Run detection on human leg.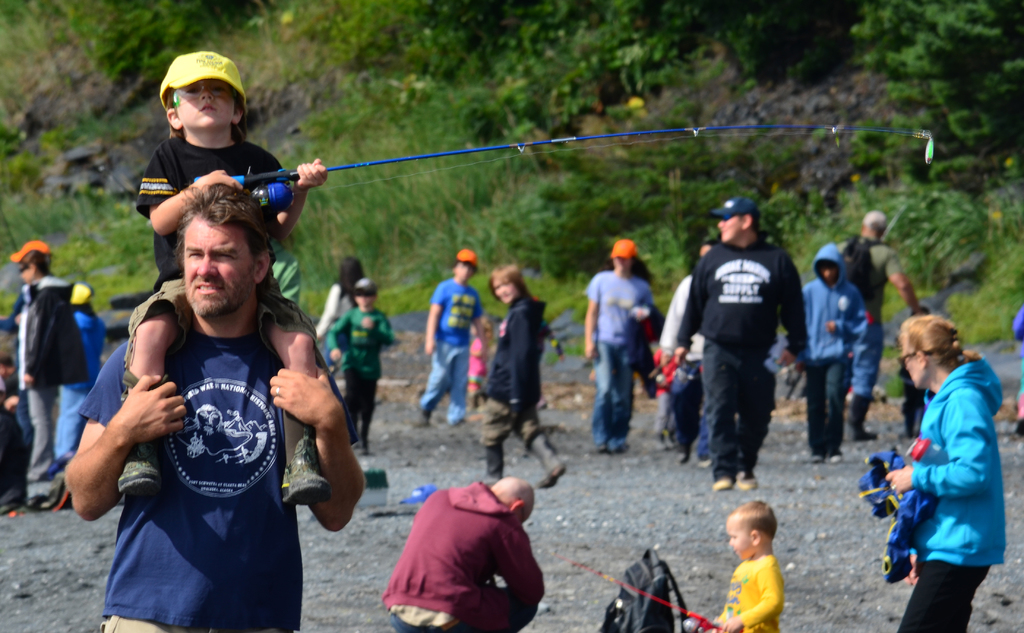
Result: select_region(259, 274, 332, 500).
